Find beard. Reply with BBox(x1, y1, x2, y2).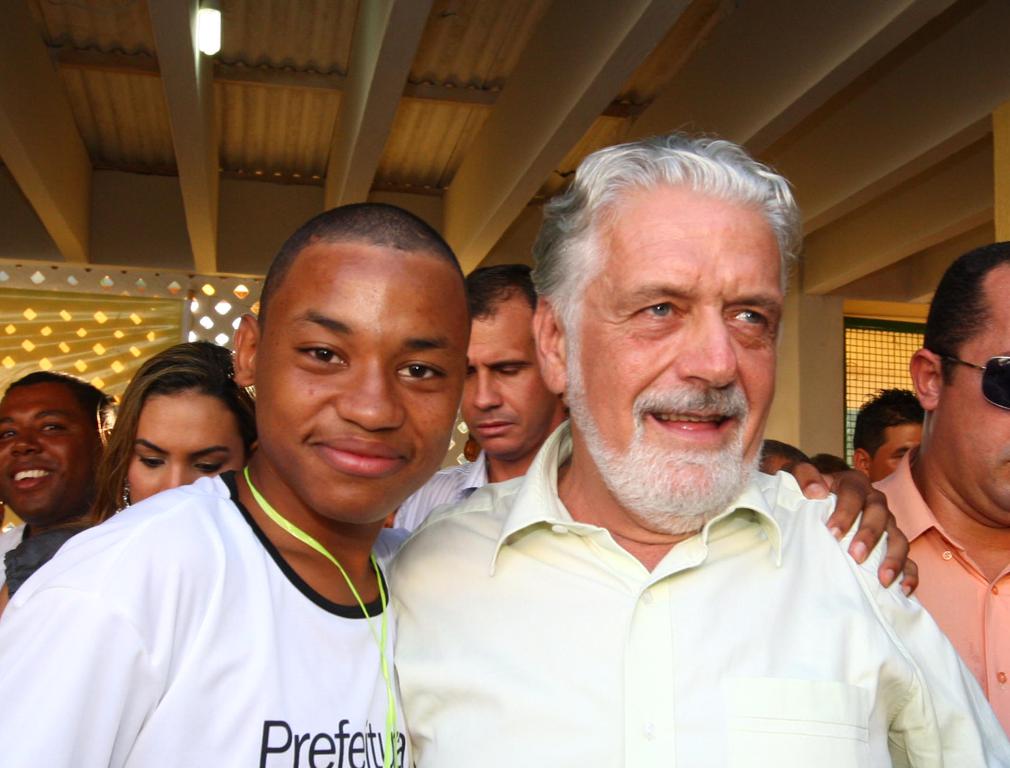
BBox(557, 345, 768, 531).
